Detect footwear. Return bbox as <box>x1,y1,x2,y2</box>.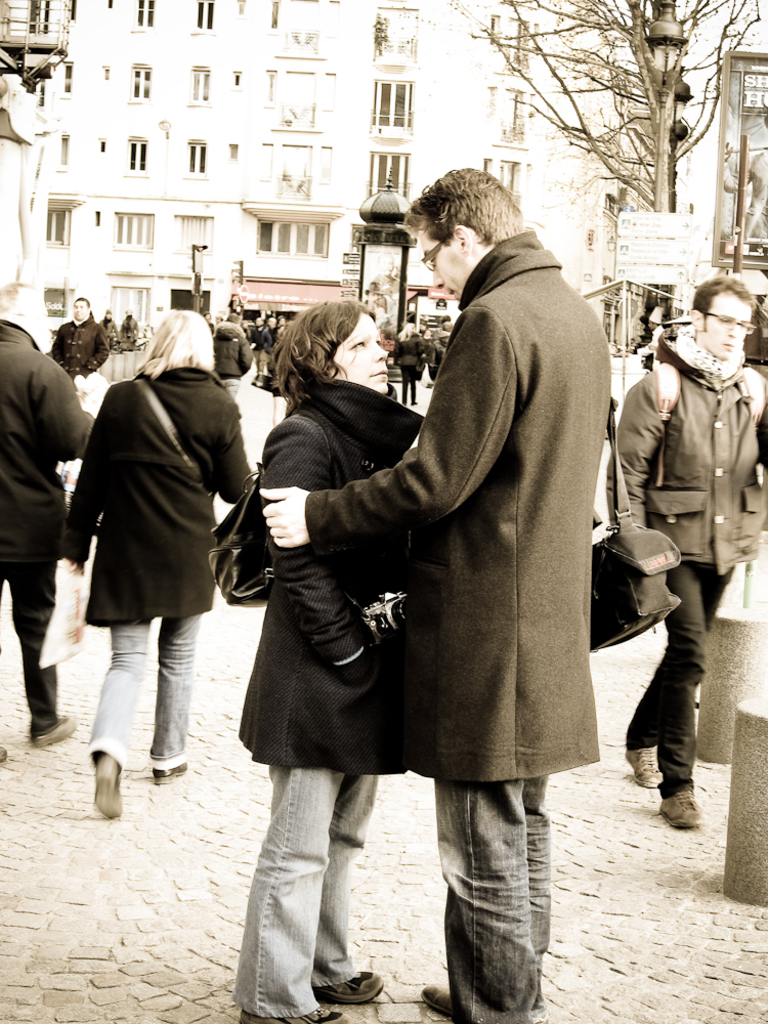
<box>300,939,392,1010</box>.
